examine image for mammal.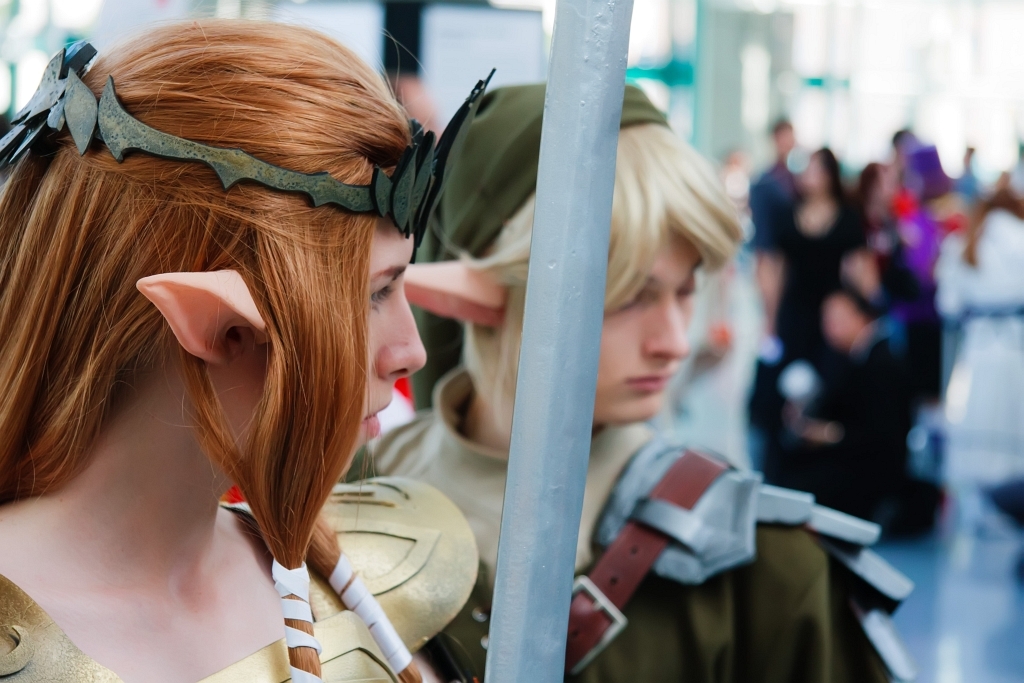
Examination result: <region>0, 15, 475, 682</region>.
